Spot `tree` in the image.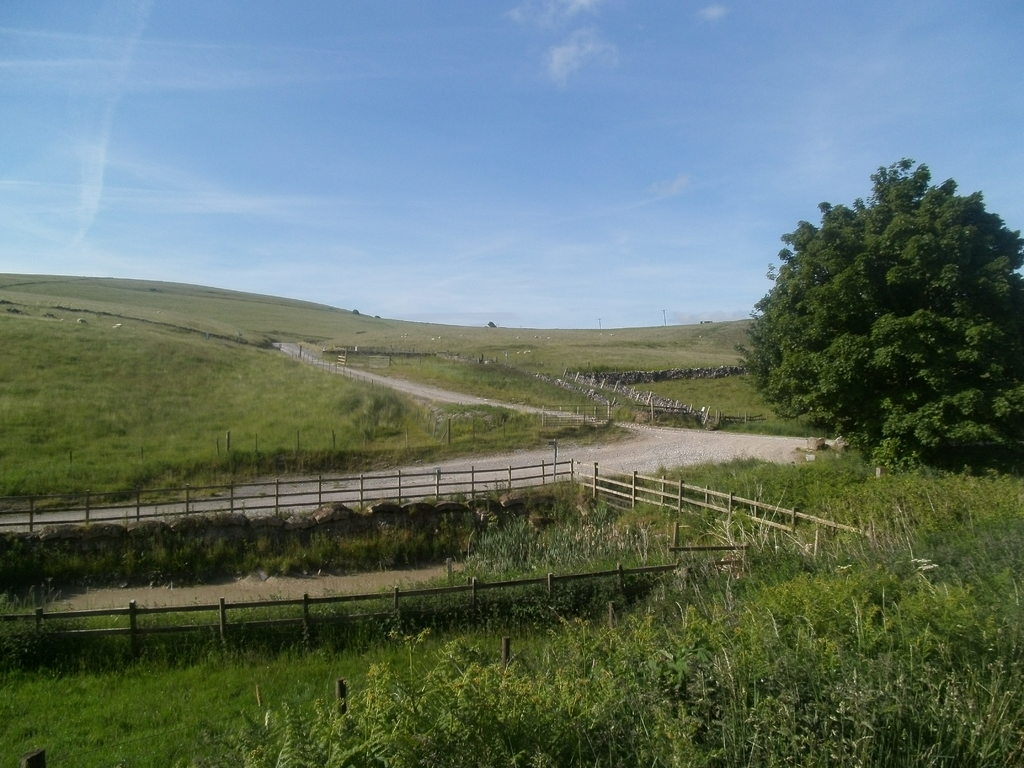
`tree` found at Rect(350, 308, 359, 315).
